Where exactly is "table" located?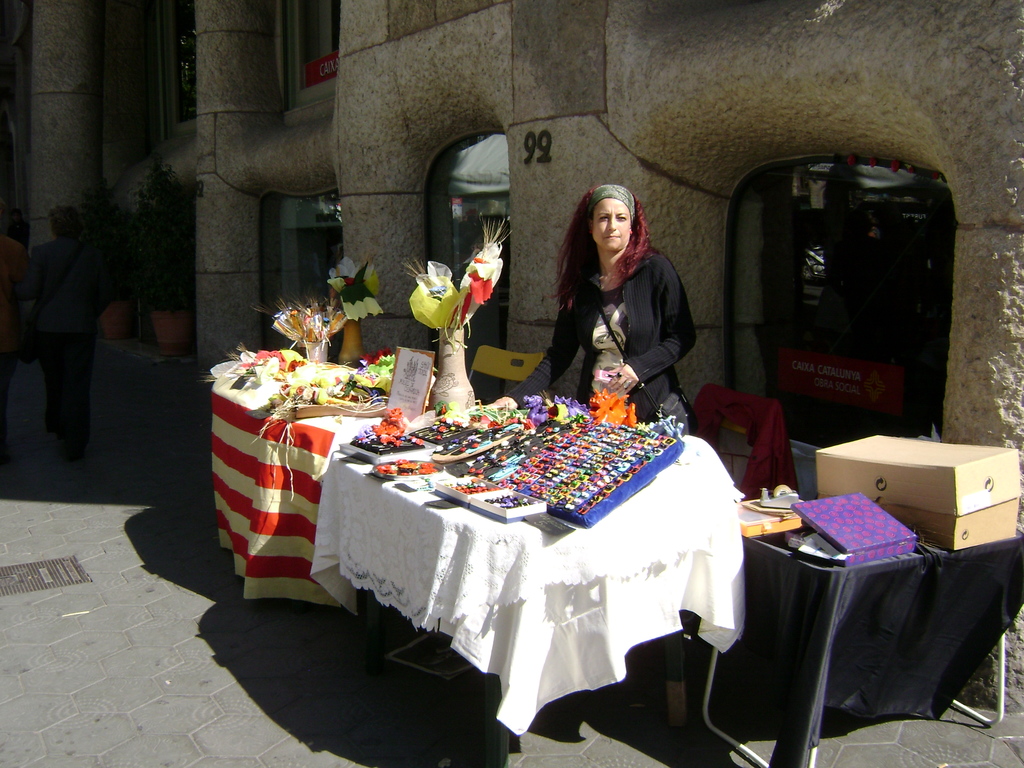
Its bounding box is bbox(276, 381, 767, 745).
